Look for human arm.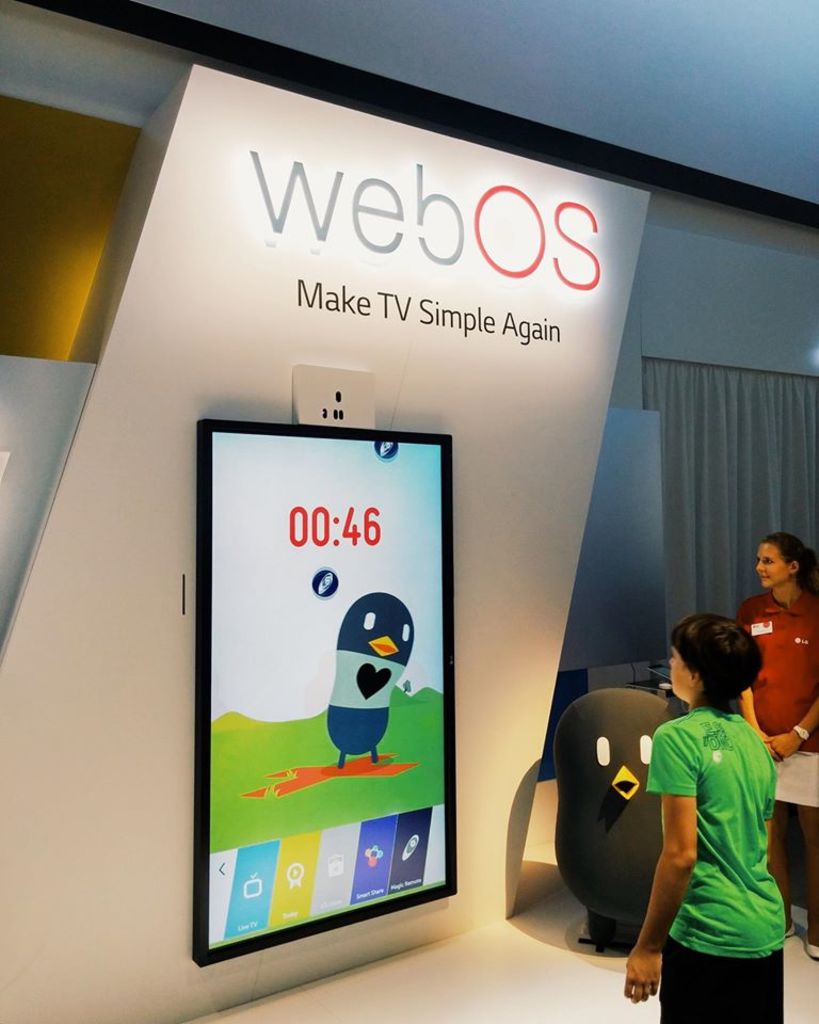
Found: box=[764, 749, 775, 836].
